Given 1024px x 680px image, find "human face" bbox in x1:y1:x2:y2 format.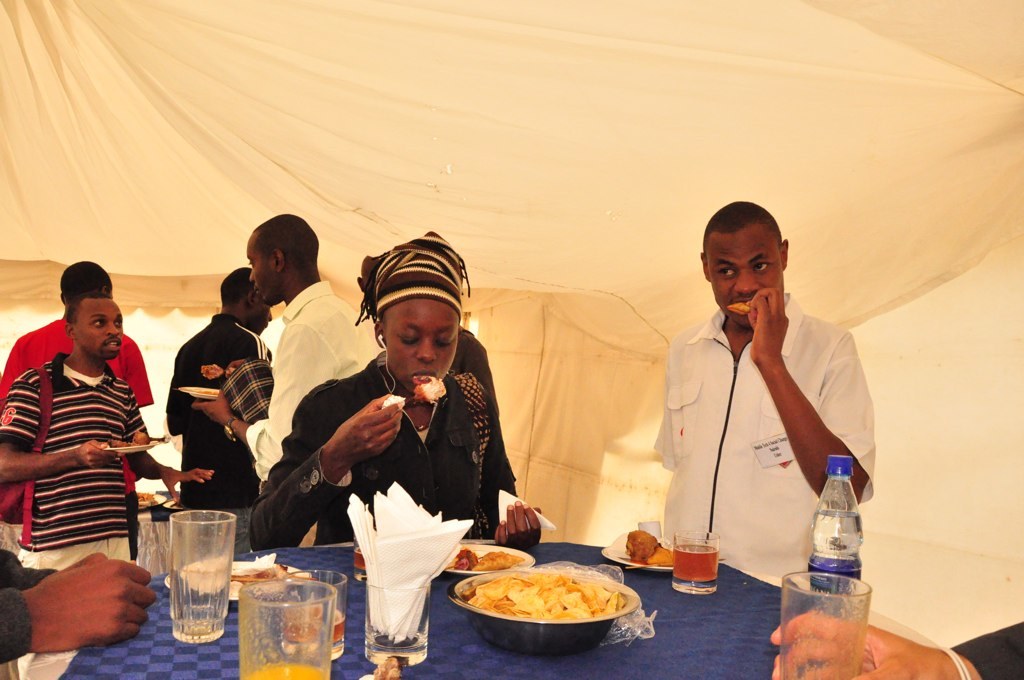
701:230:781:325.
